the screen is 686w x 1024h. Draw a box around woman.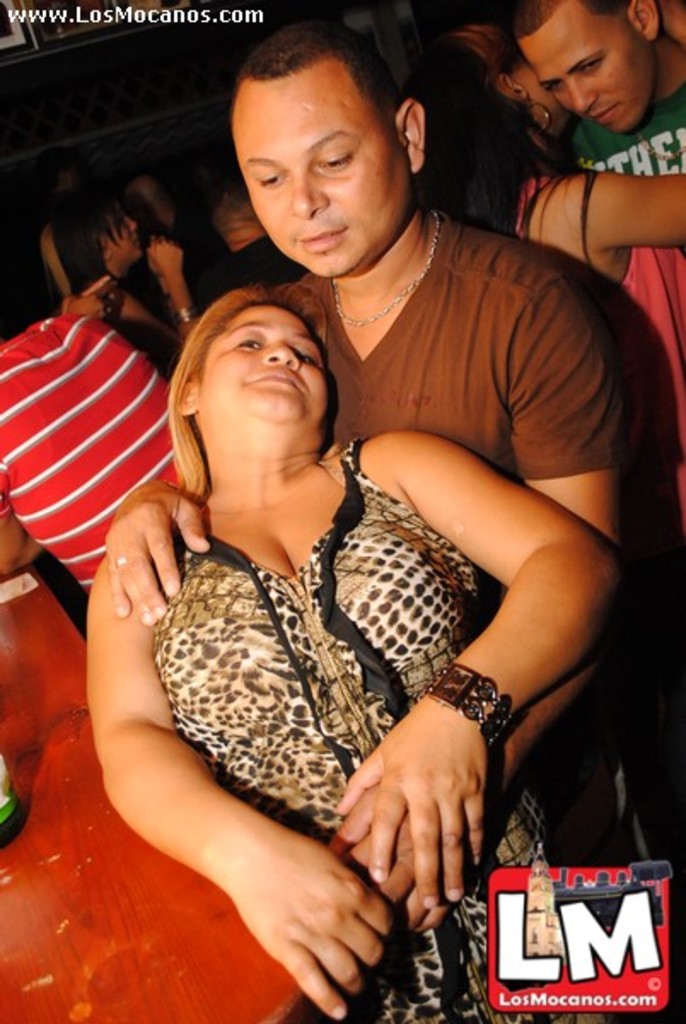
region(82, 225, 481, 911).
